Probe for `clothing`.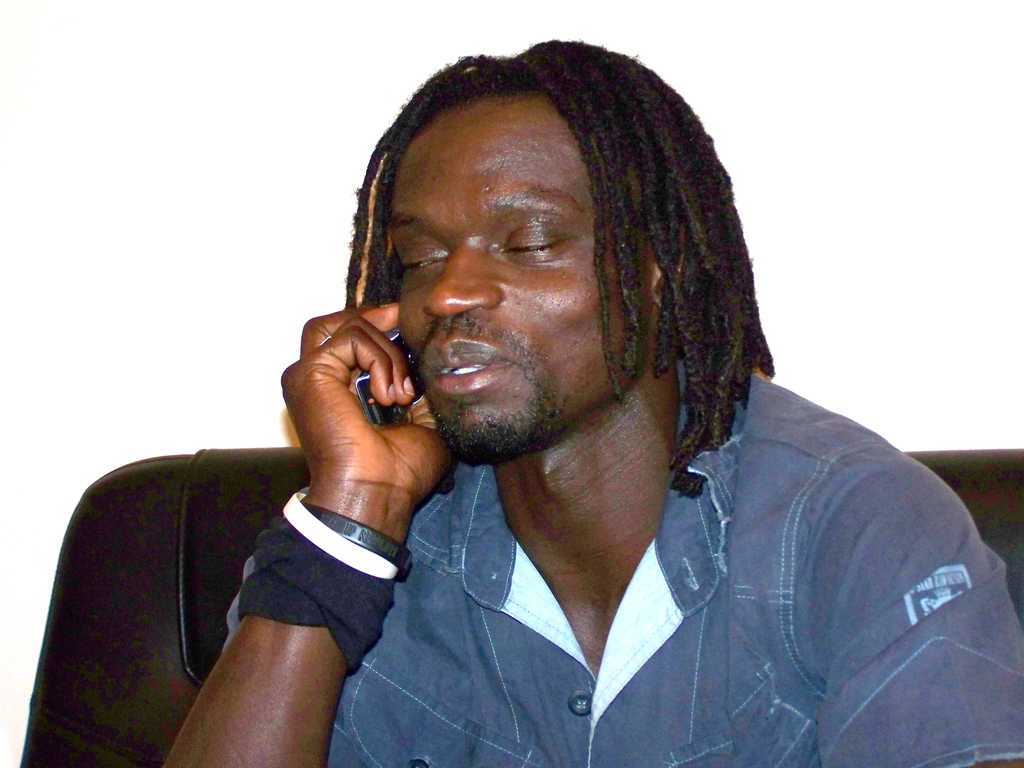
Probe result: box(220, 346, 1023, 767).
